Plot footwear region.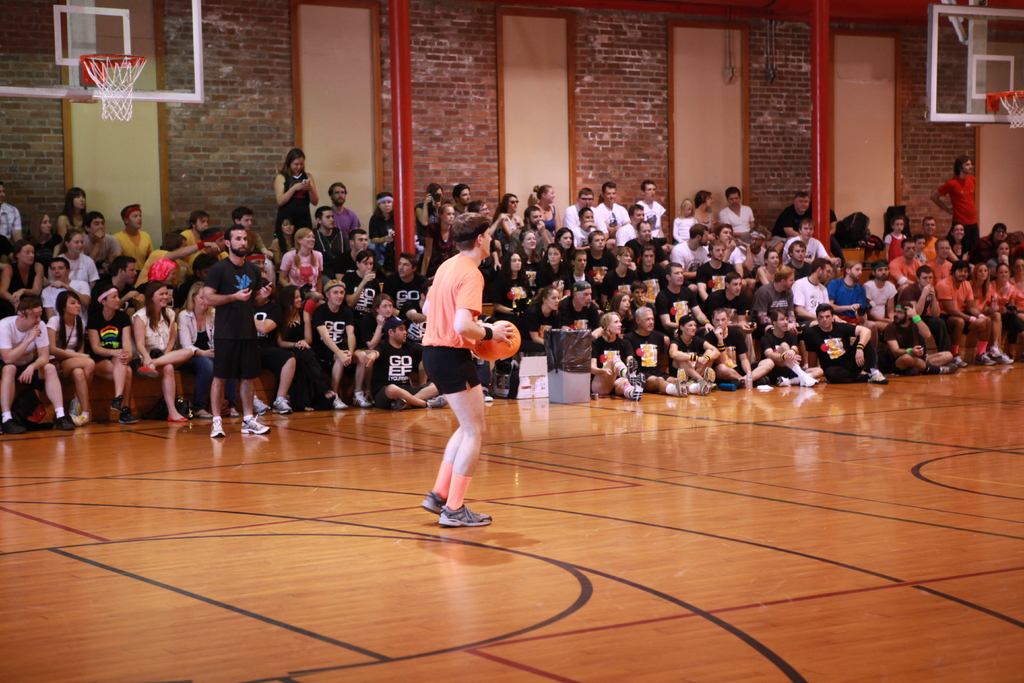
Plotted at {"left": 171, "top": 417, "right": 189, "bottom": 422}.
